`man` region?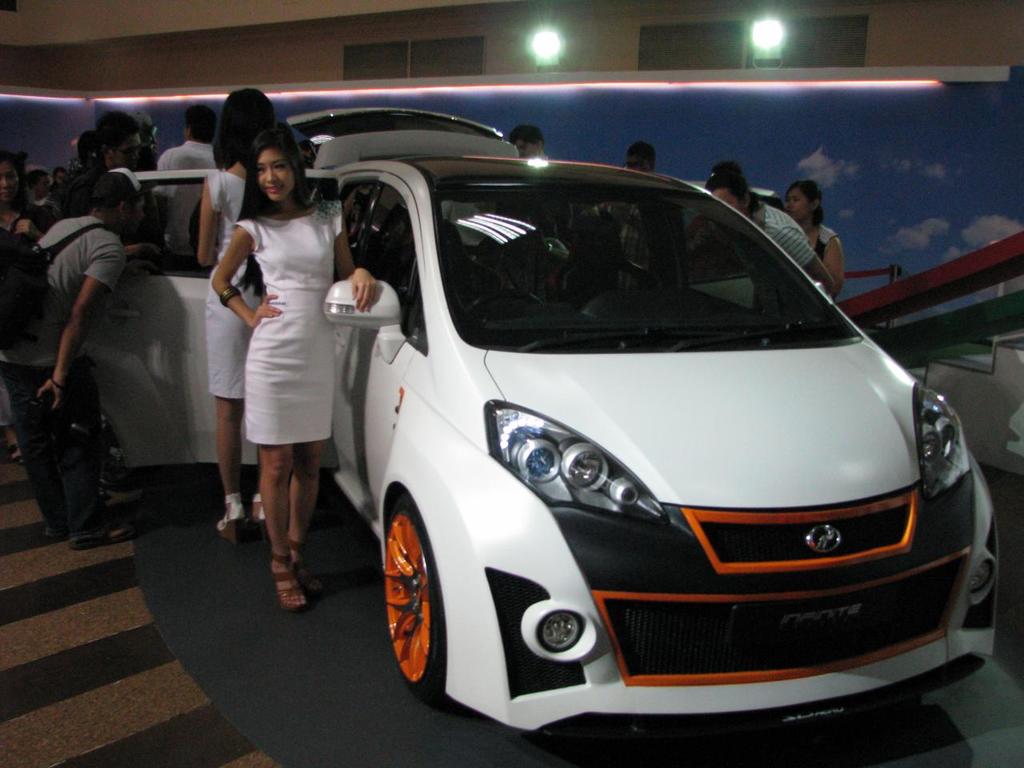
150,105,218,271
